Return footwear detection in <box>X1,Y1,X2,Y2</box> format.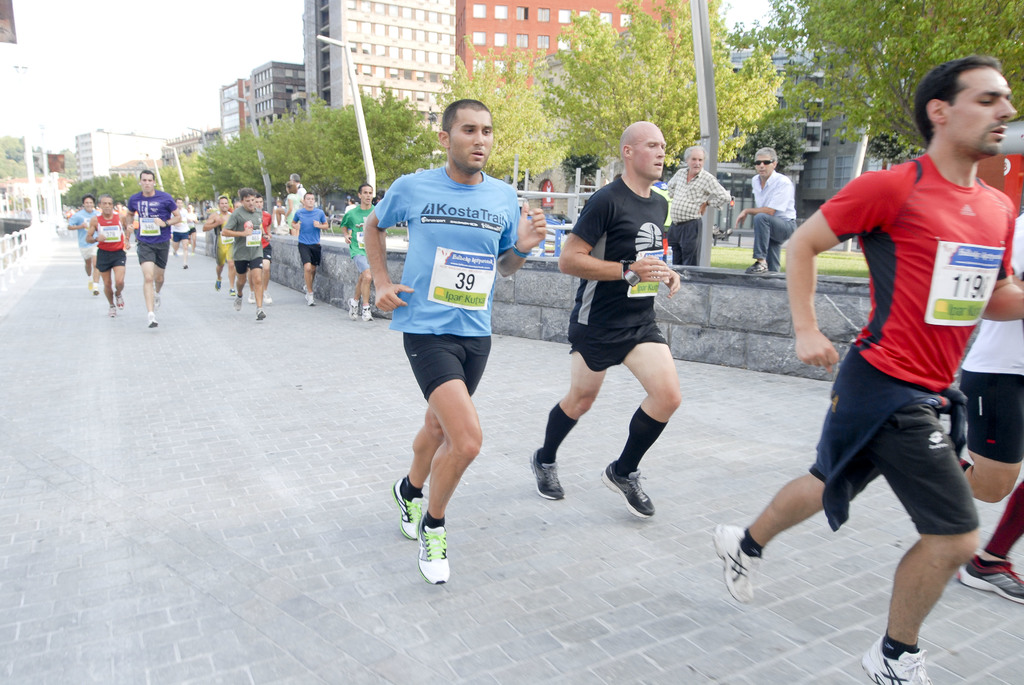
<box>856,634,936,684</box>.
